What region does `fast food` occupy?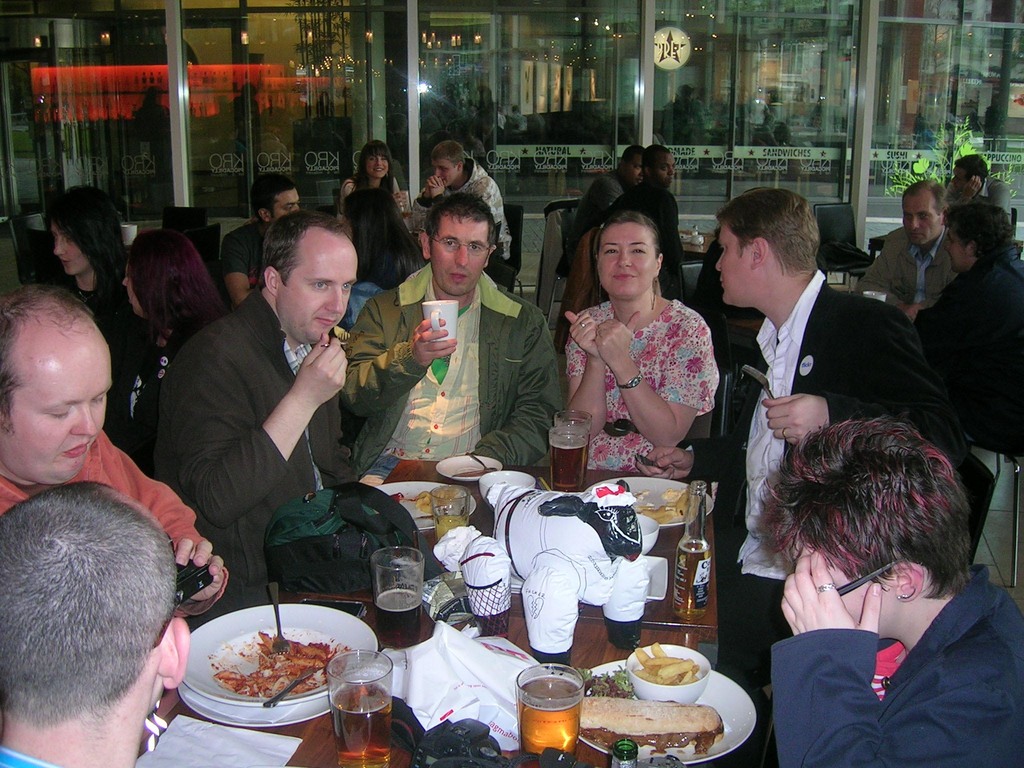
(637, 643, 708, 684).
